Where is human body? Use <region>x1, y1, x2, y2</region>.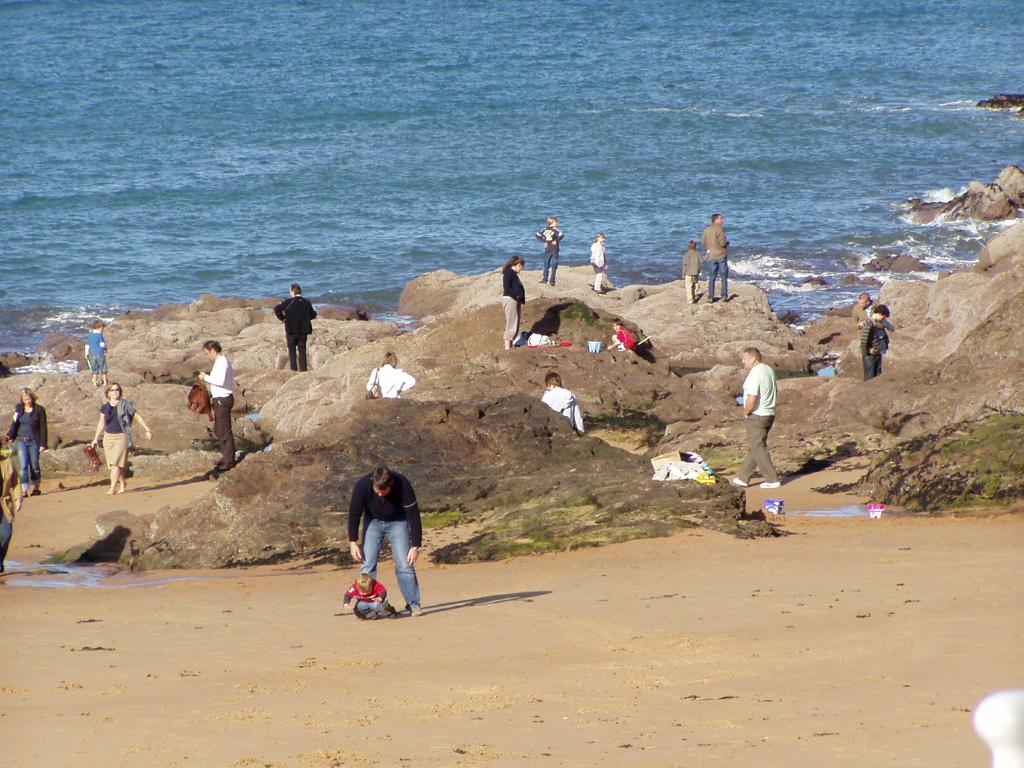
<region>6, 388, 47, 495</region>.
